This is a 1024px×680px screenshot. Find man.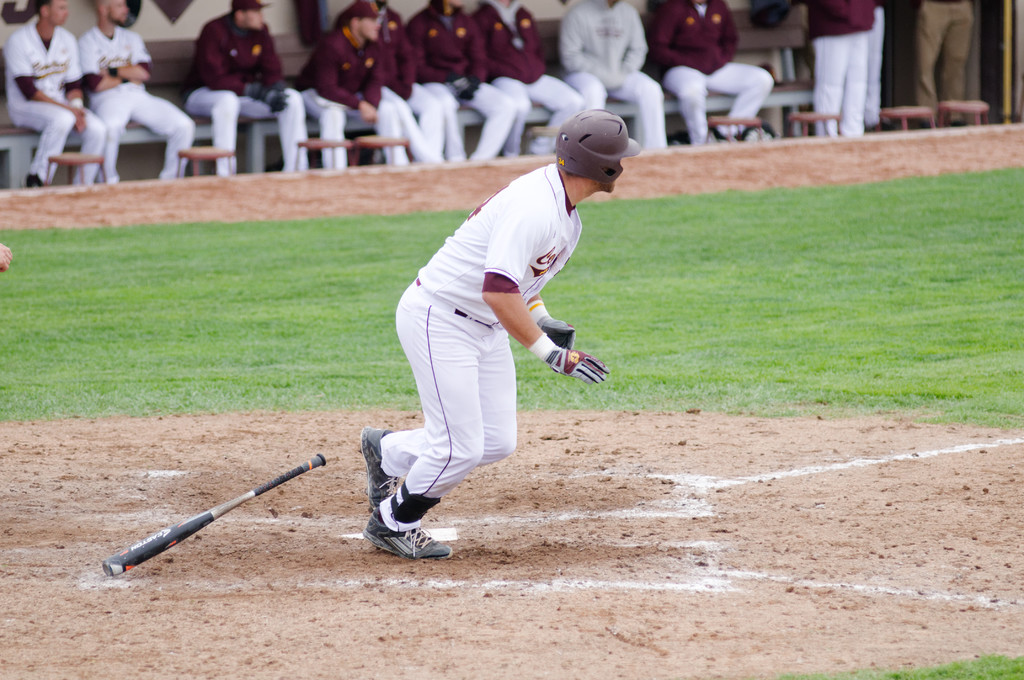
Bounding box: (x1=181, y1=0, x2=302, y2=172).
